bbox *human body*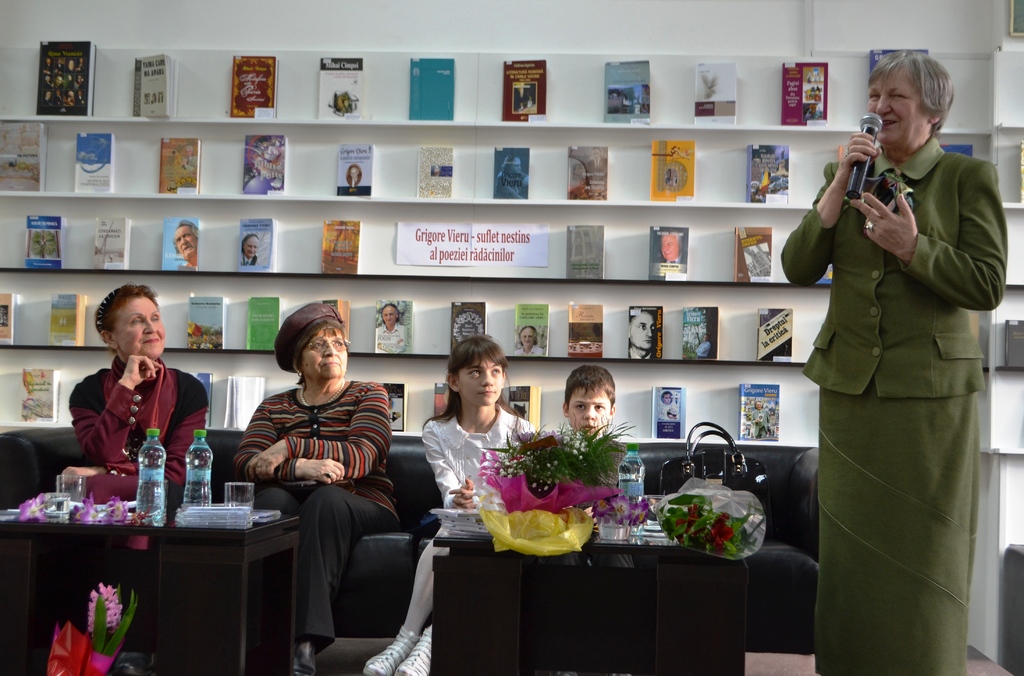
region(660, 230, 683, 278)
